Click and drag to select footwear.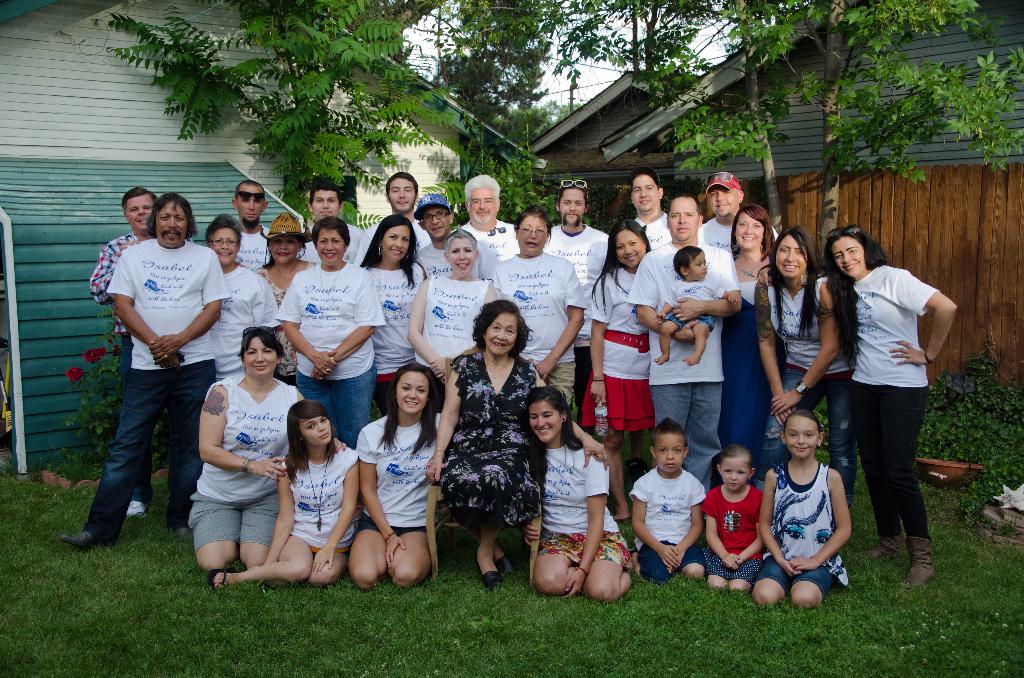
Selection: rect(54, 526, 117, 552).
